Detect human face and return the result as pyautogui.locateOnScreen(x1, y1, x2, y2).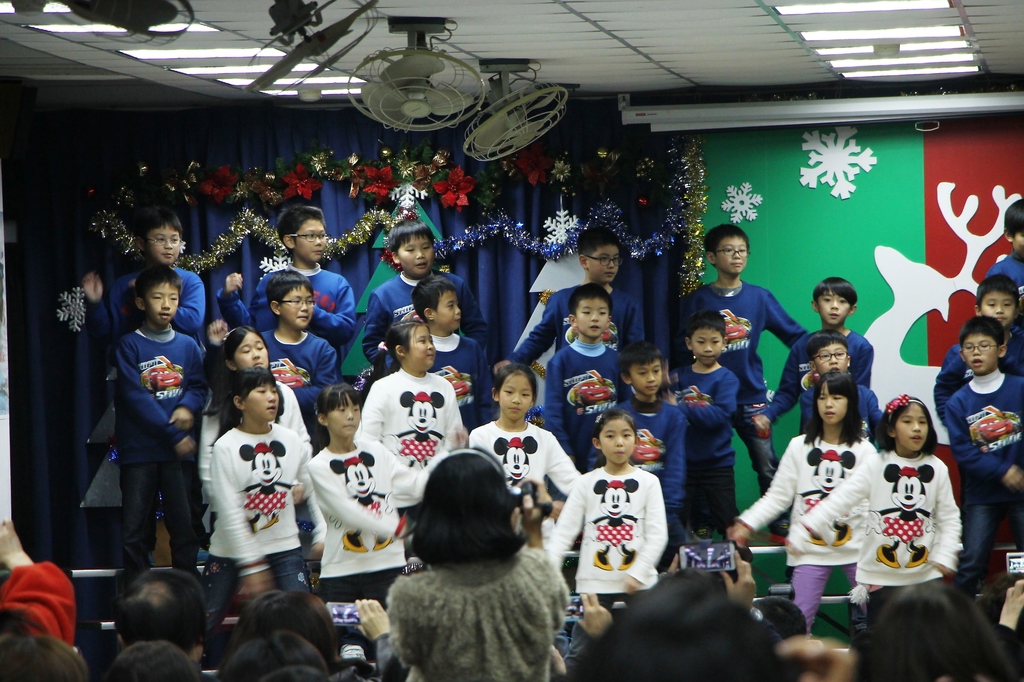
pyautogui.locateOnScreen(597, 418, 636, 467).
